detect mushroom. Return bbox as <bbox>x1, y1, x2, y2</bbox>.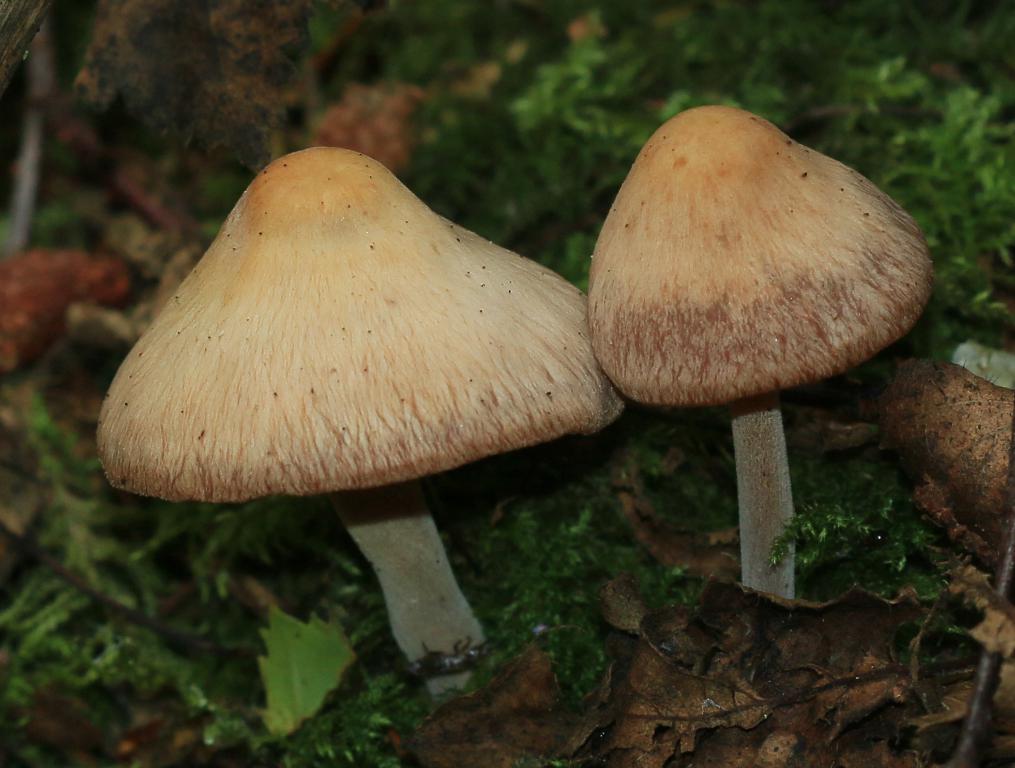
<bbox>93, 144, 629, 703</bbox>.
